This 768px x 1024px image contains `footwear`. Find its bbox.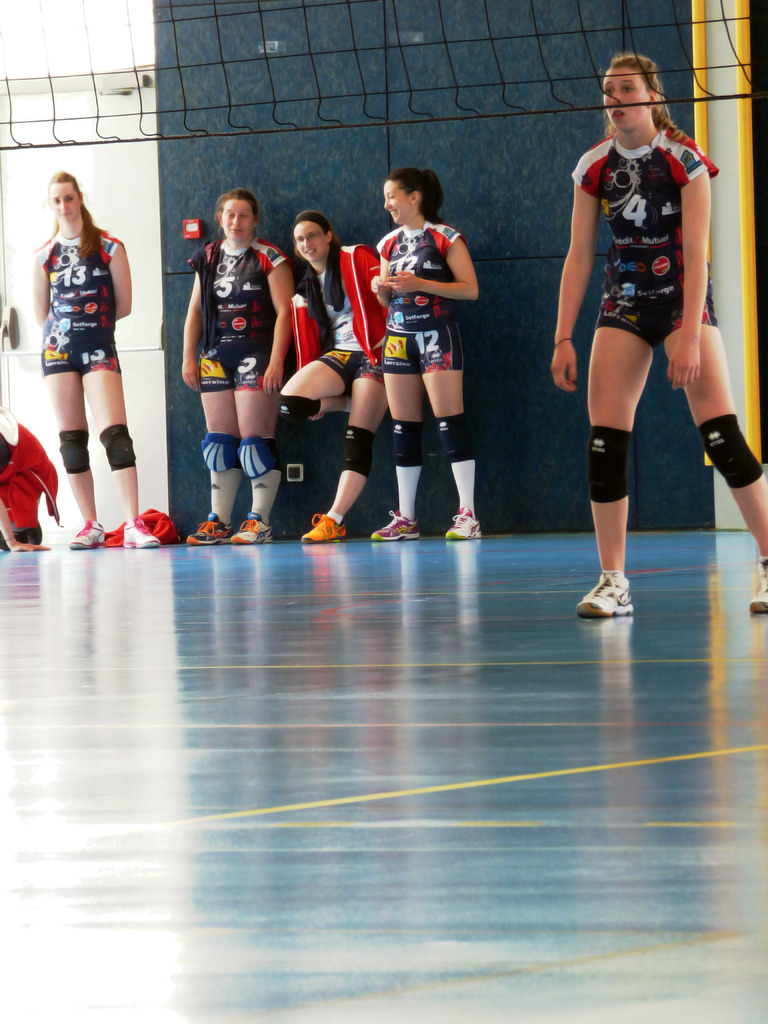
x1=577, y1=567, x2=637, y2=621.
